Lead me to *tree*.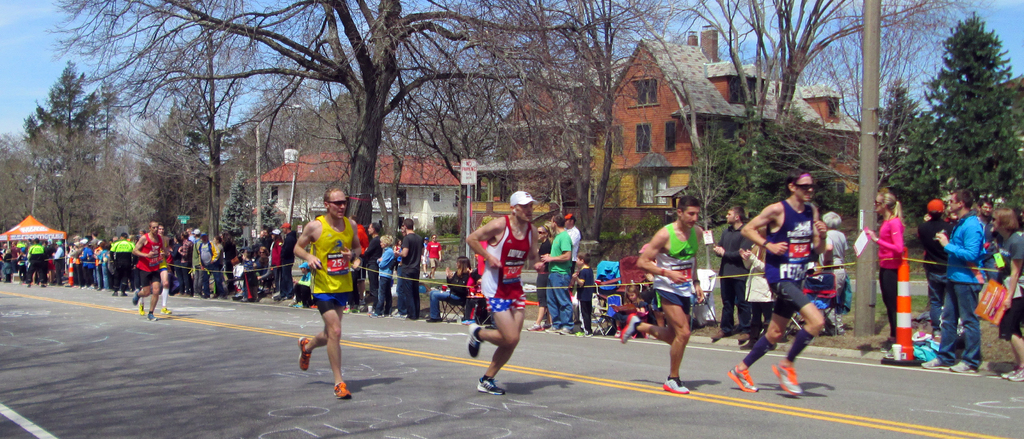
Lead to (left=18, top=62, right=157, bottom=229).
